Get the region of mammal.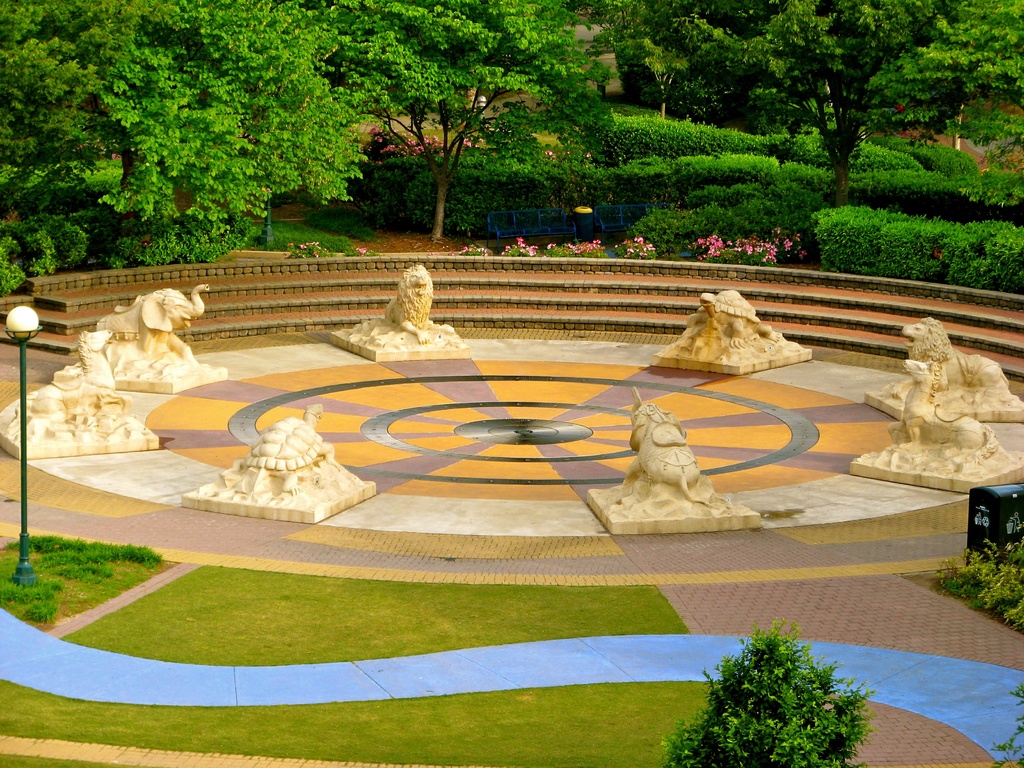
[376,264,451,340].
